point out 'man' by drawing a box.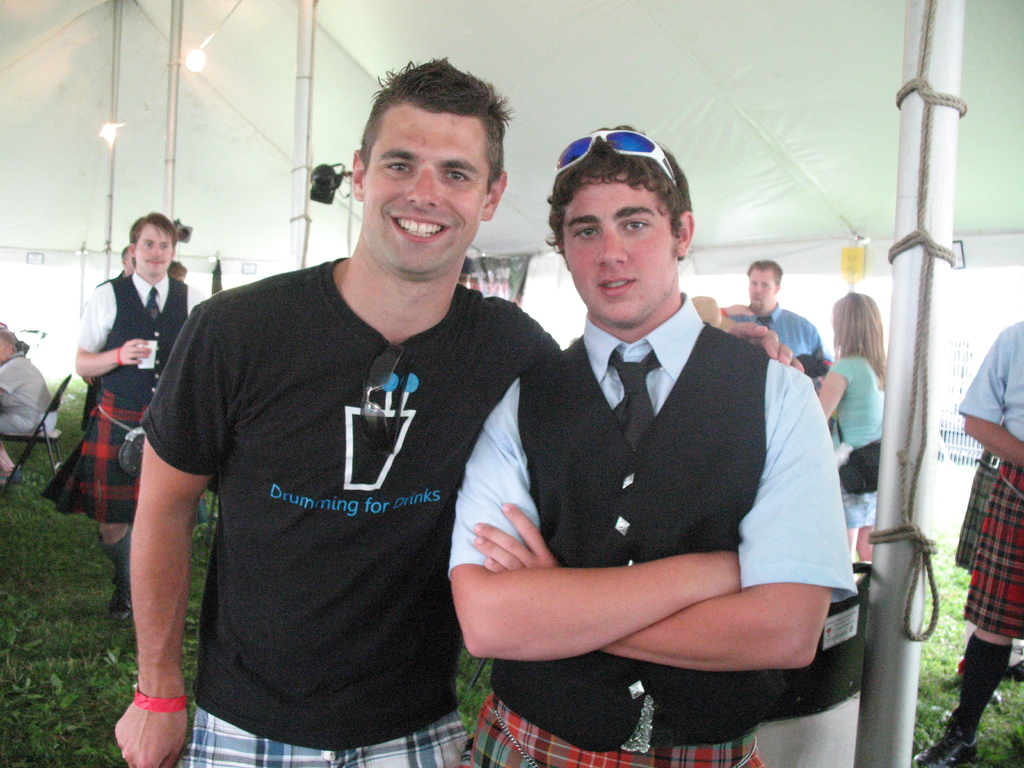
BBox(440, 155, 887, 767).
